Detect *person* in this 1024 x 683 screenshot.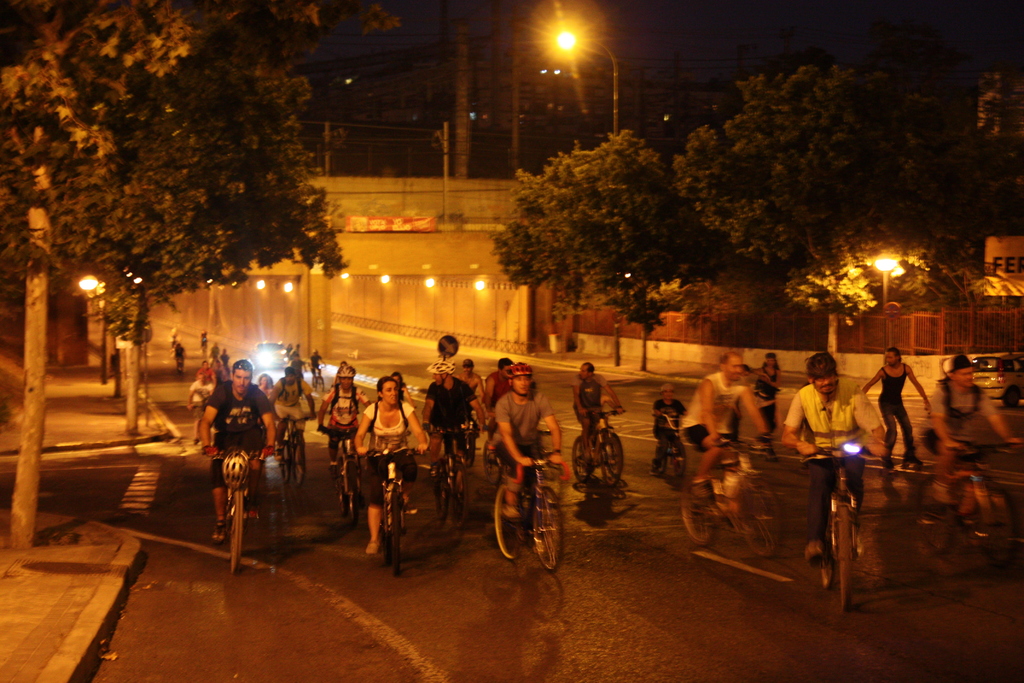
Detection: bbox(311, 349, 325, 383).
